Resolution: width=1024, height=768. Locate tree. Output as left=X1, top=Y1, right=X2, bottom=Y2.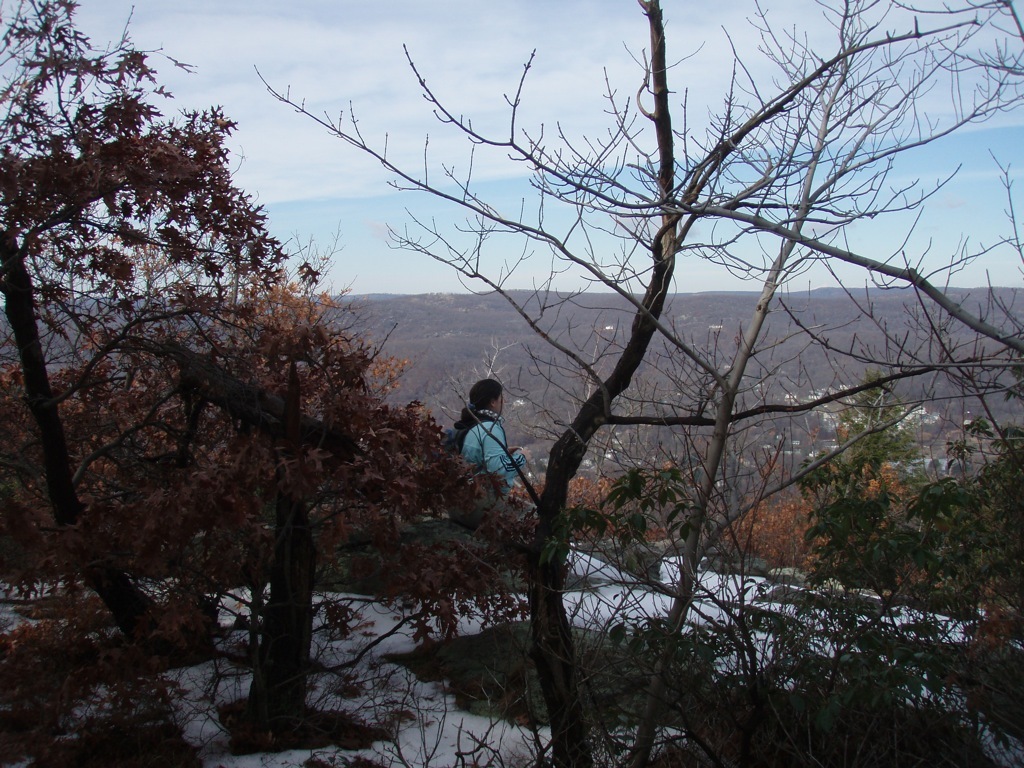
left=254, top=0, right=1019, bottom=767.
